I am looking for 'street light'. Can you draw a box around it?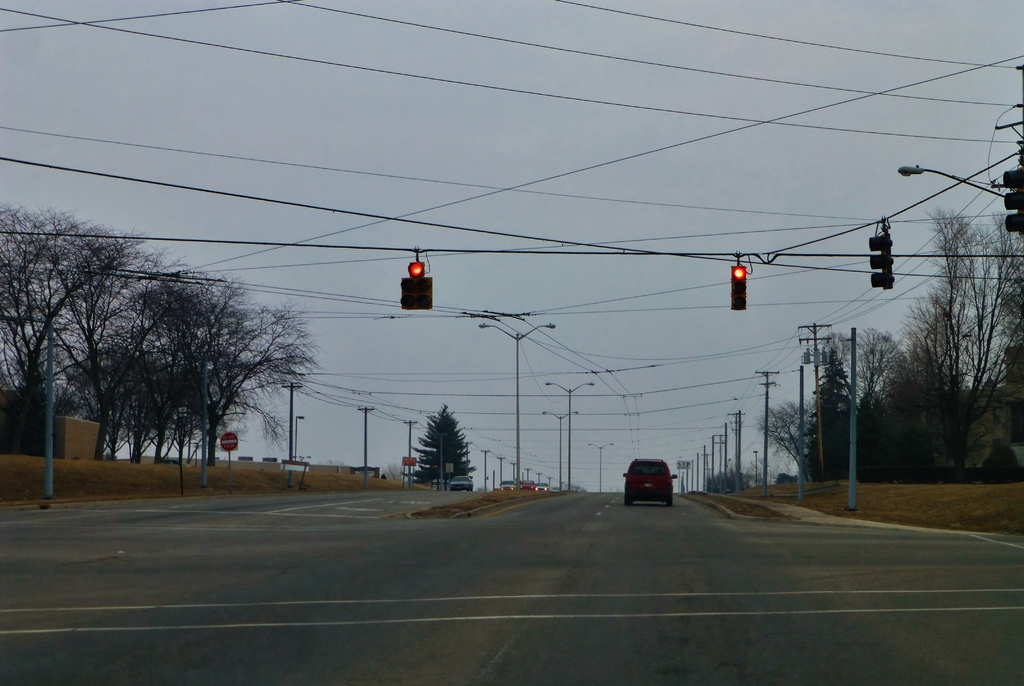
Sure, the bounding box is (x1=295, y1=415, x2=306, y2=463).
